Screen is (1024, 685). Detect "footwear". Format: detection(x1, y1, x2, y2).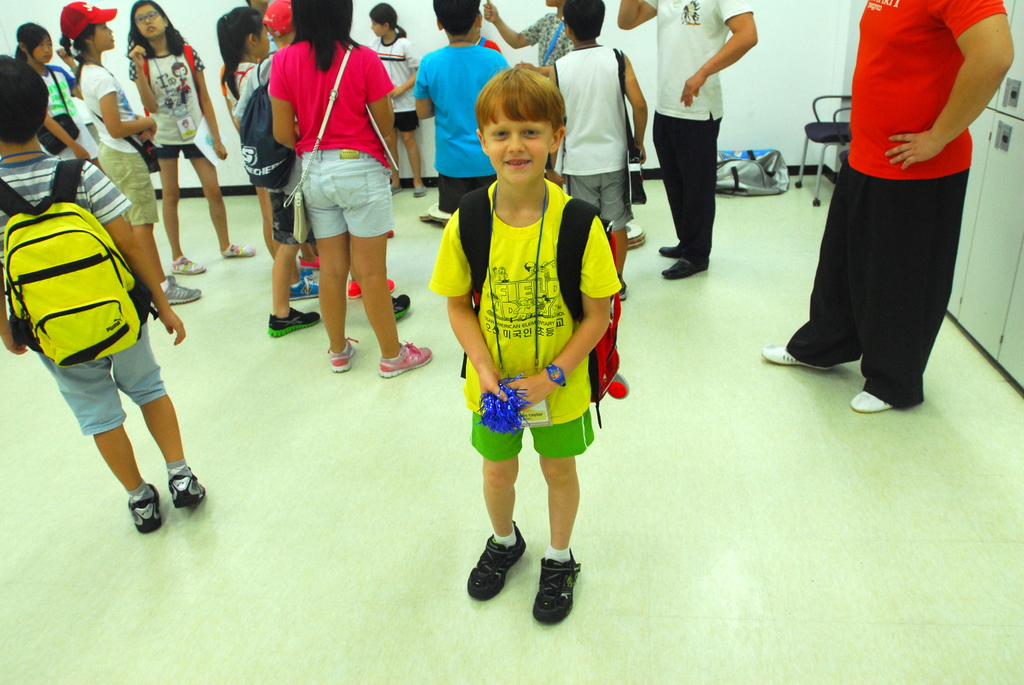
detection(164, 466, 207, 508).
